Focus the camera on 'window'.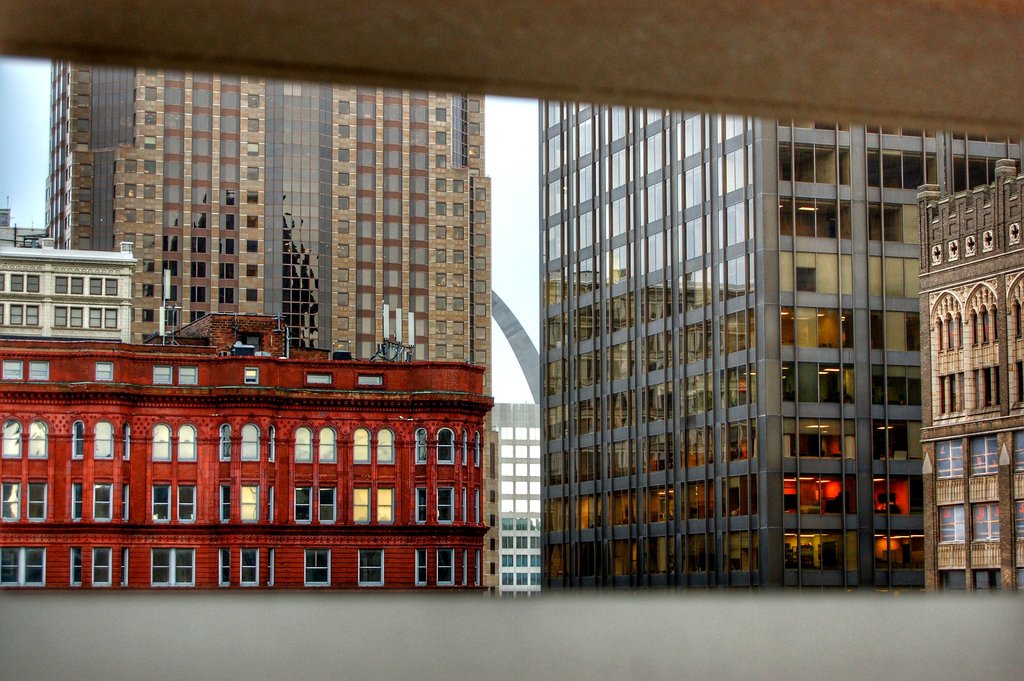
Focus region: 122, 552, 129, 587.
